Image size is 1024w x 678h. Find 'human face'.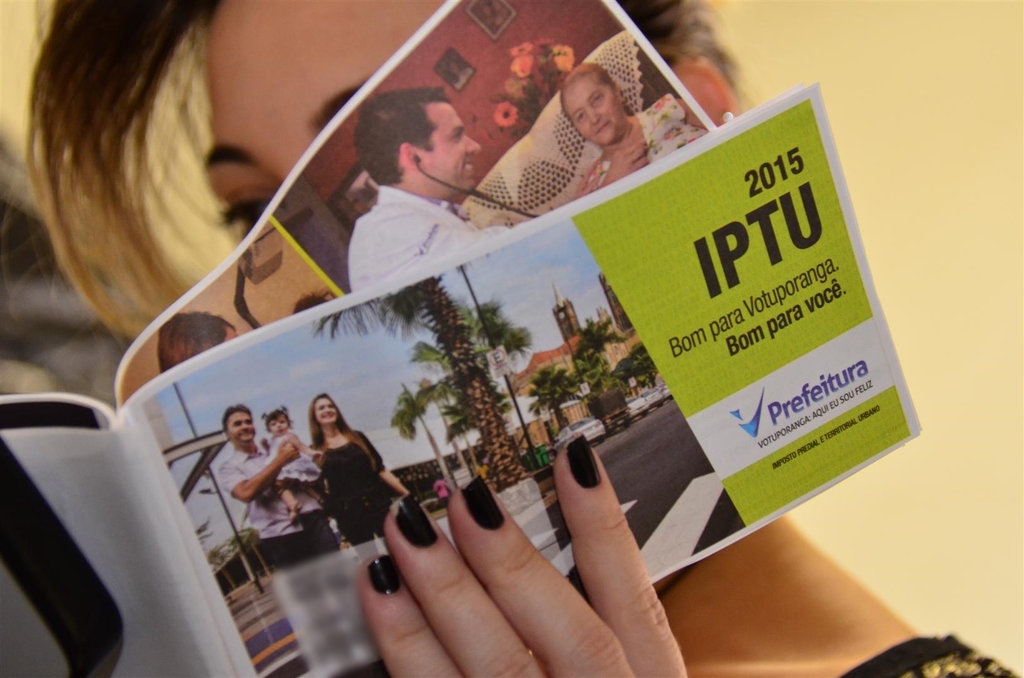
314, 396, 337, 423.
